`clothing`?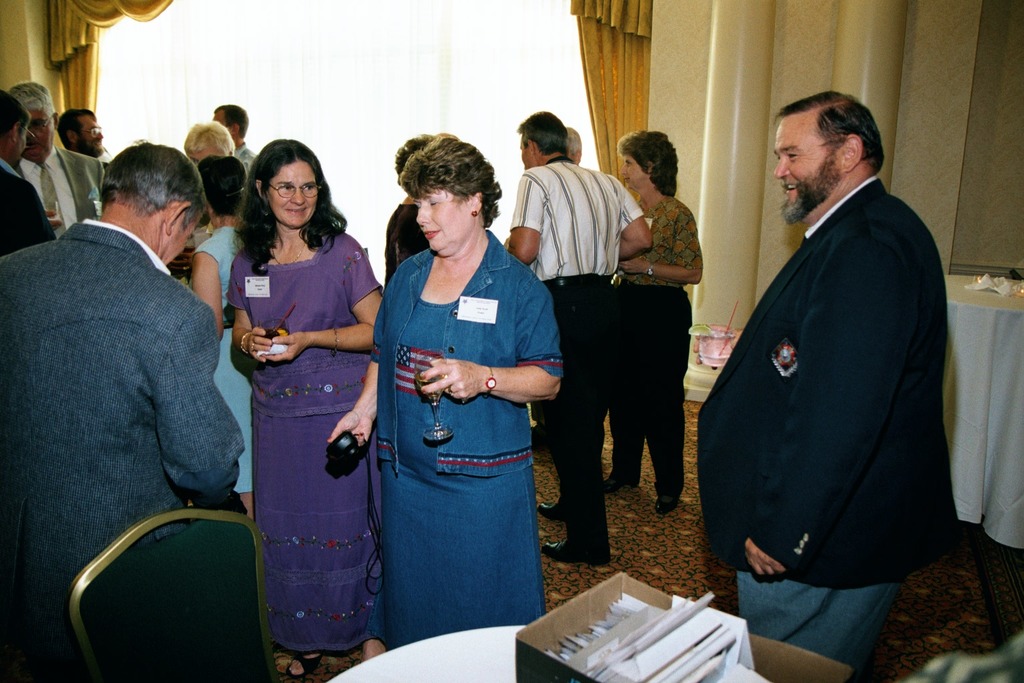
(x1=0, y1=157, x2=53, y2=261)
